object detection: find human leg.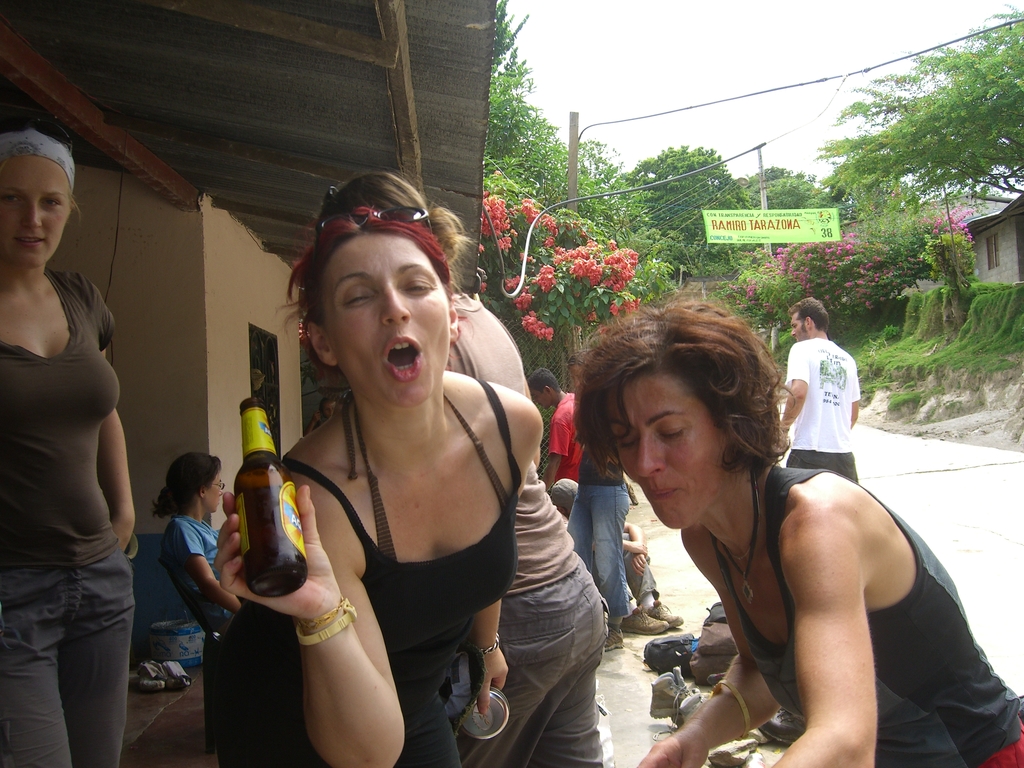
554, 596, 613, 767.
